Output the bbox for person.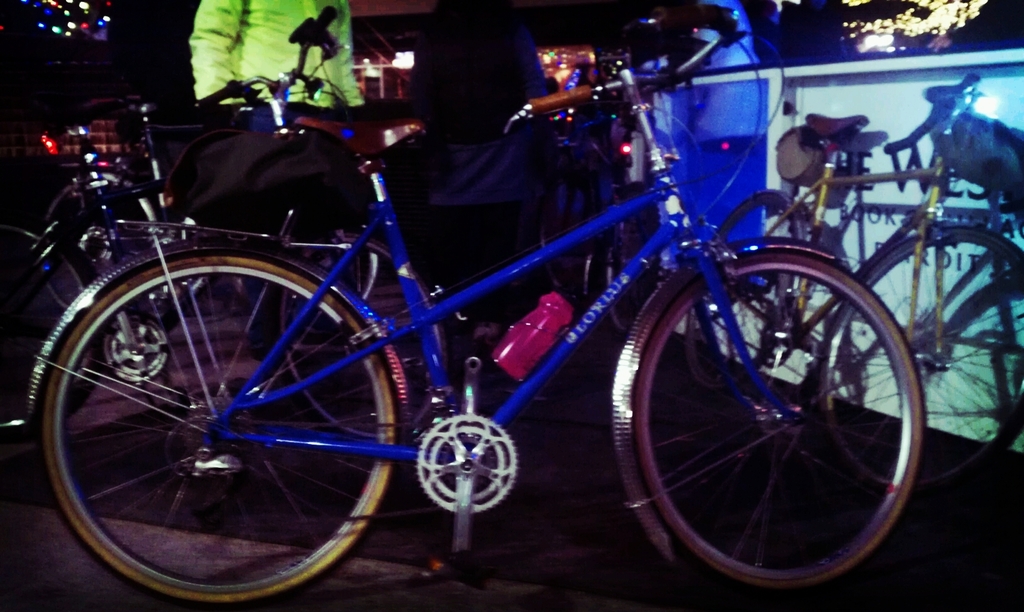
bbox=[186, 0, 377, 355].
